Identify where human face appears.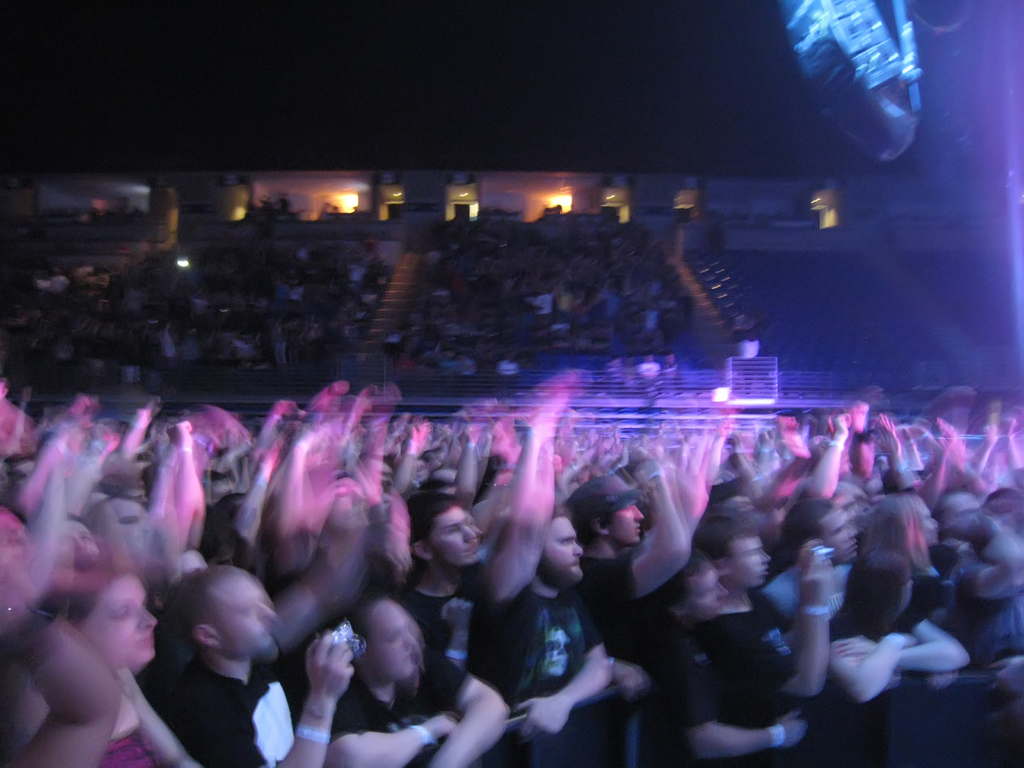
Appears at [605,506,645,543].
